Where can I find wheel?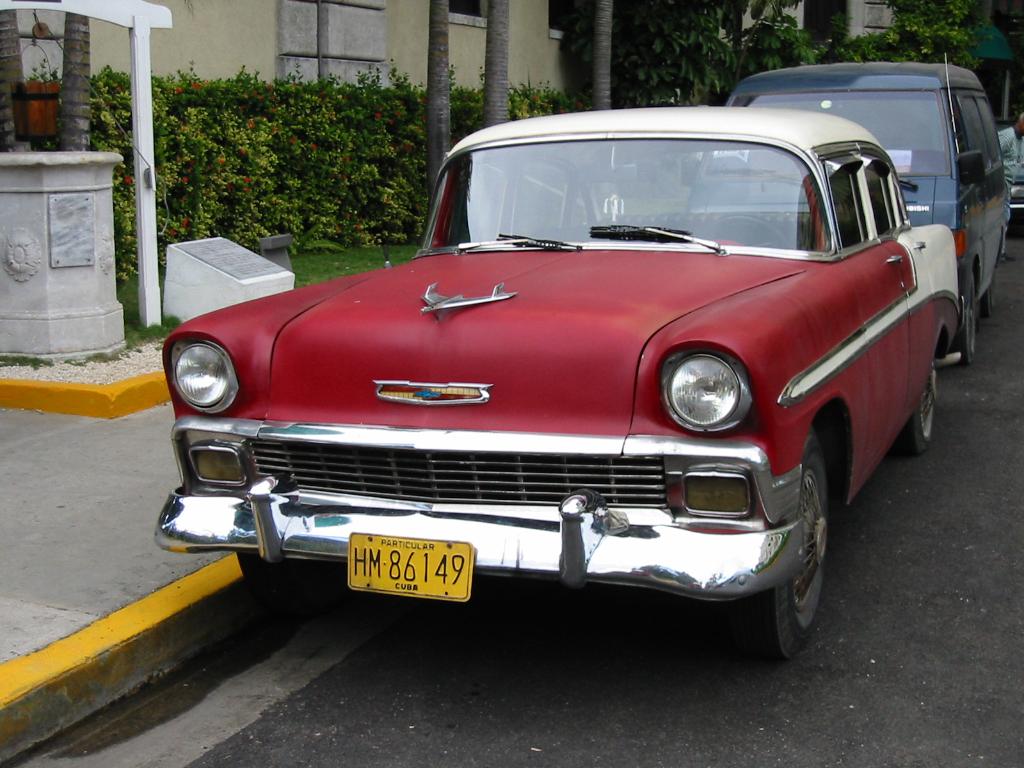
You can find it at (705,208,791,249).
